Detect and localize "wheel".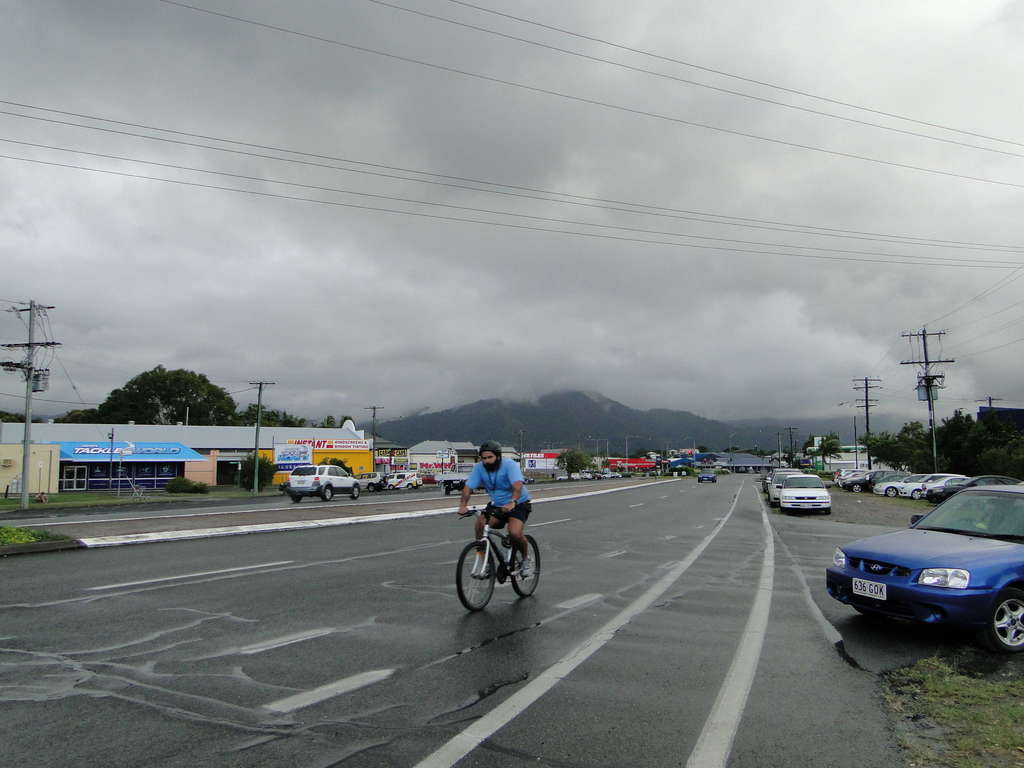
Localized at x1=887, y1=485, x2=898, y2=499.
